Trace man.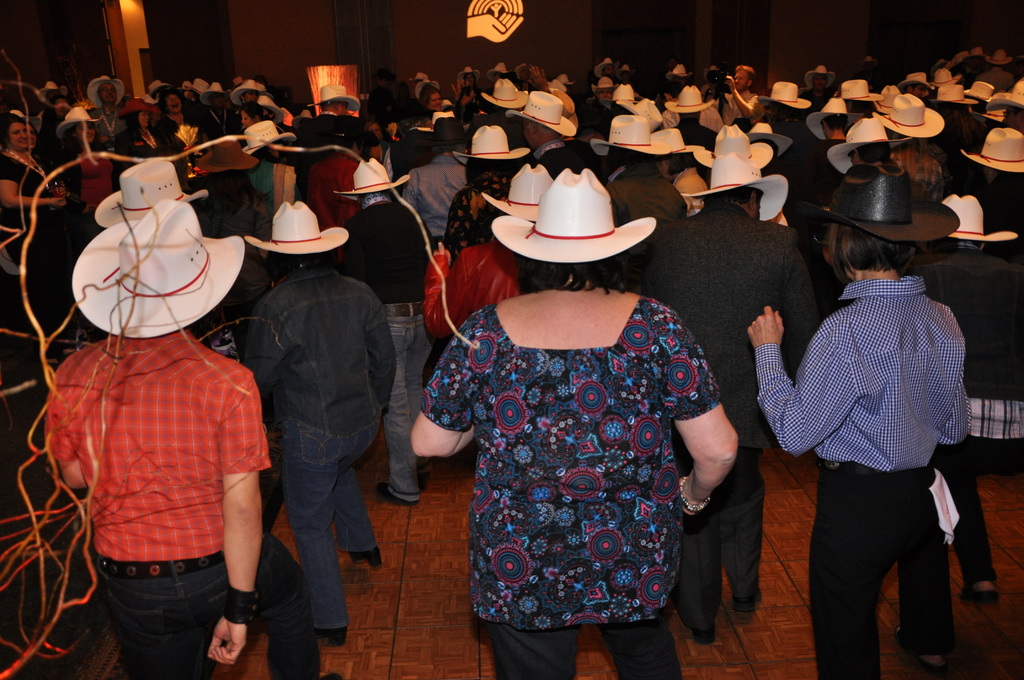
Traced to (895, 74, 936, 100).
